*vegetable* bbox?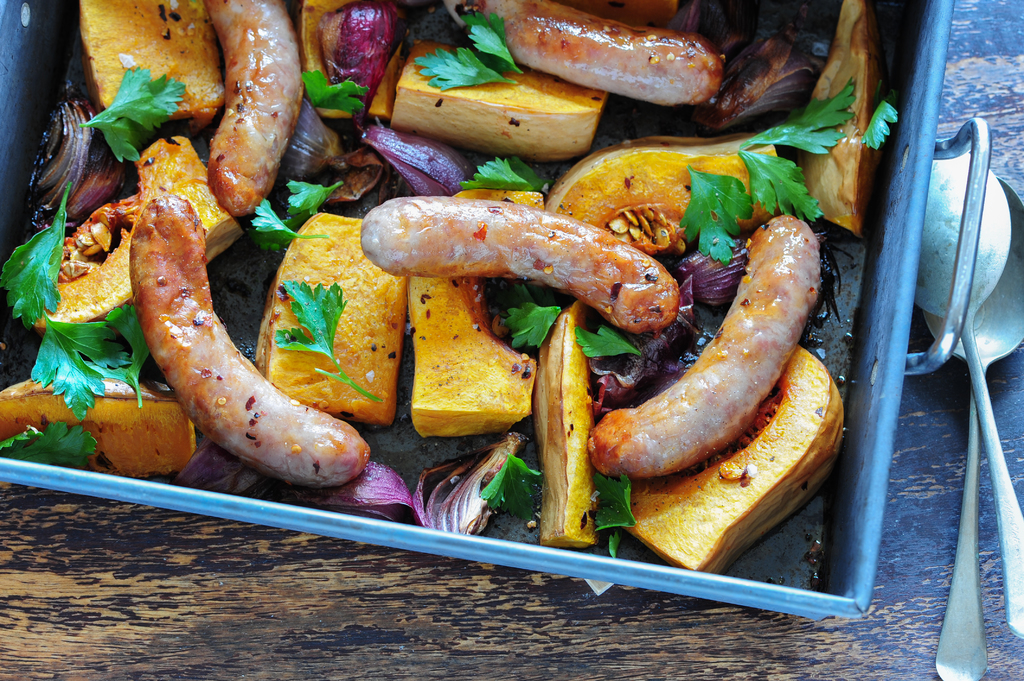
x1=284 y1=100 x2=349 y2=178
